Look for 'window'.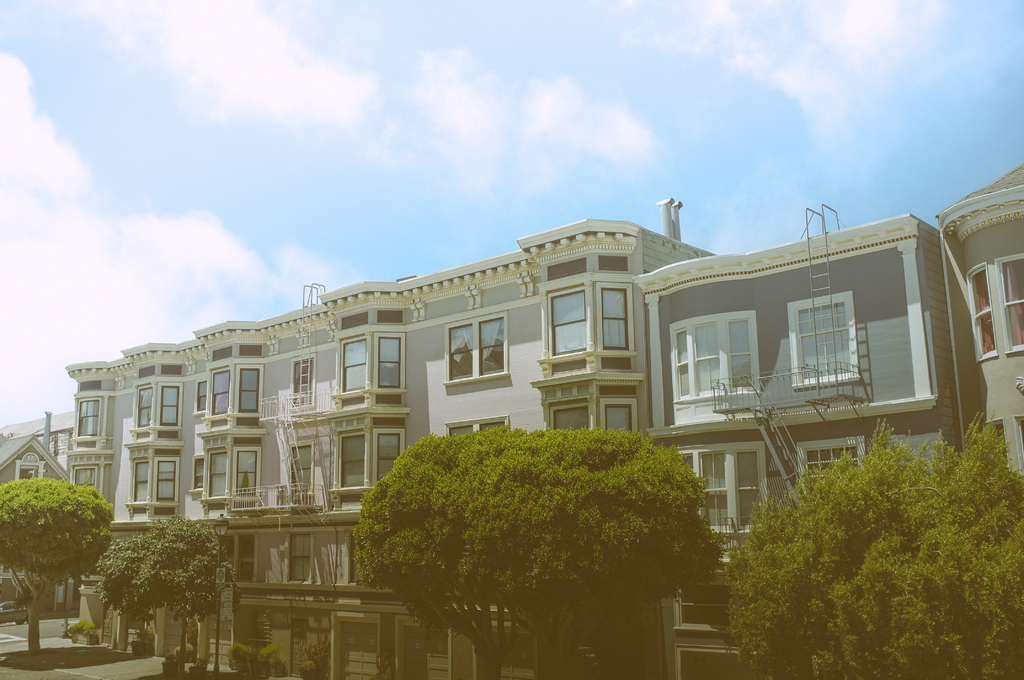
Found: bbox=[448, 415, 509, 436].
